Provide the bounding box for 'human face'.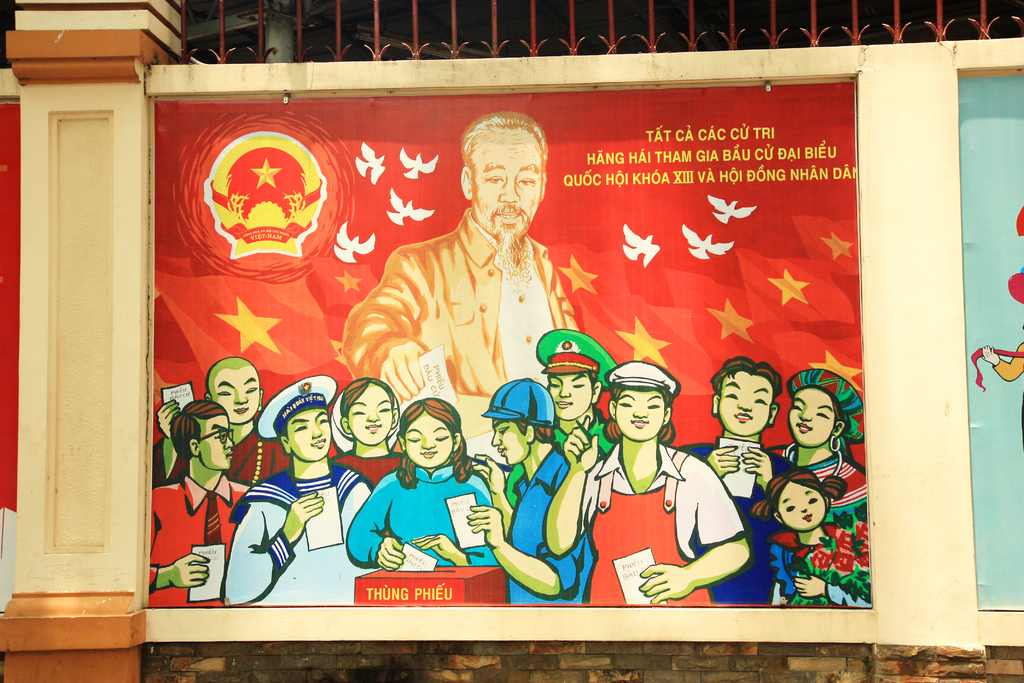
left=289, top=407, right=332, bottom=465.
